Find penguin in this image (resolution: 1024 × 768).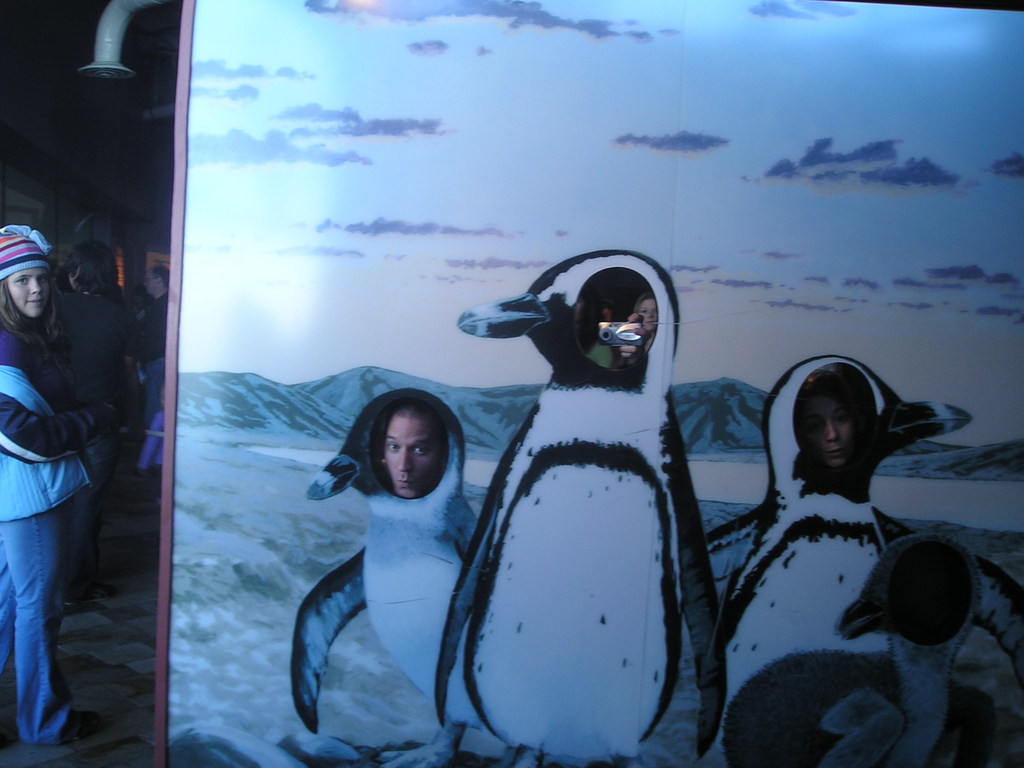
bbox=(280, 386, 488, 767).
